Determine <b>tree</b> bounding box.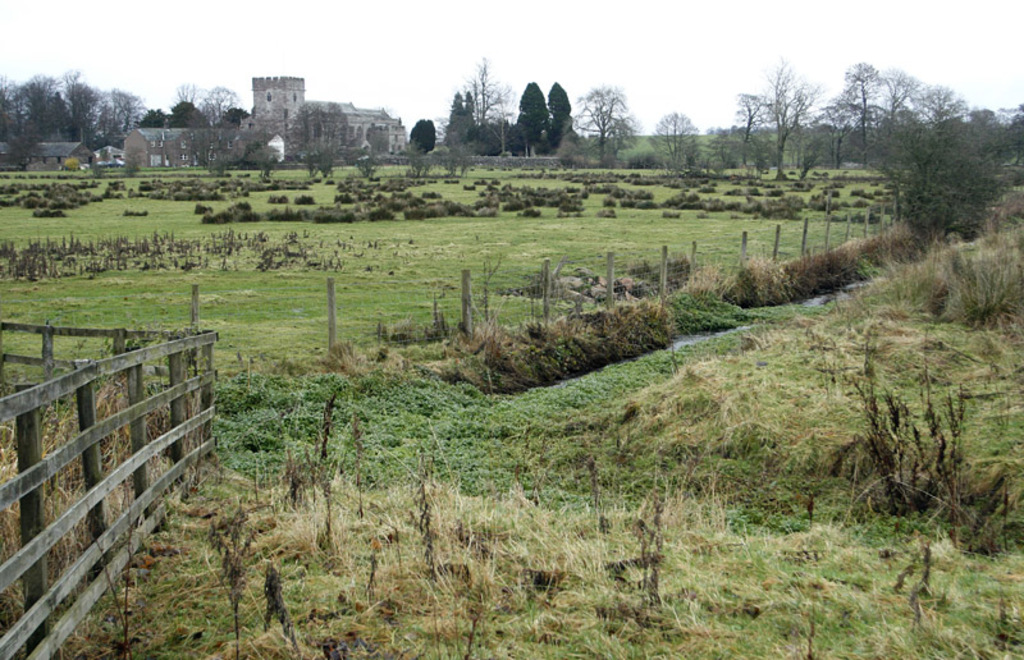
Determined: BBox(515, 79, 557, 156).
